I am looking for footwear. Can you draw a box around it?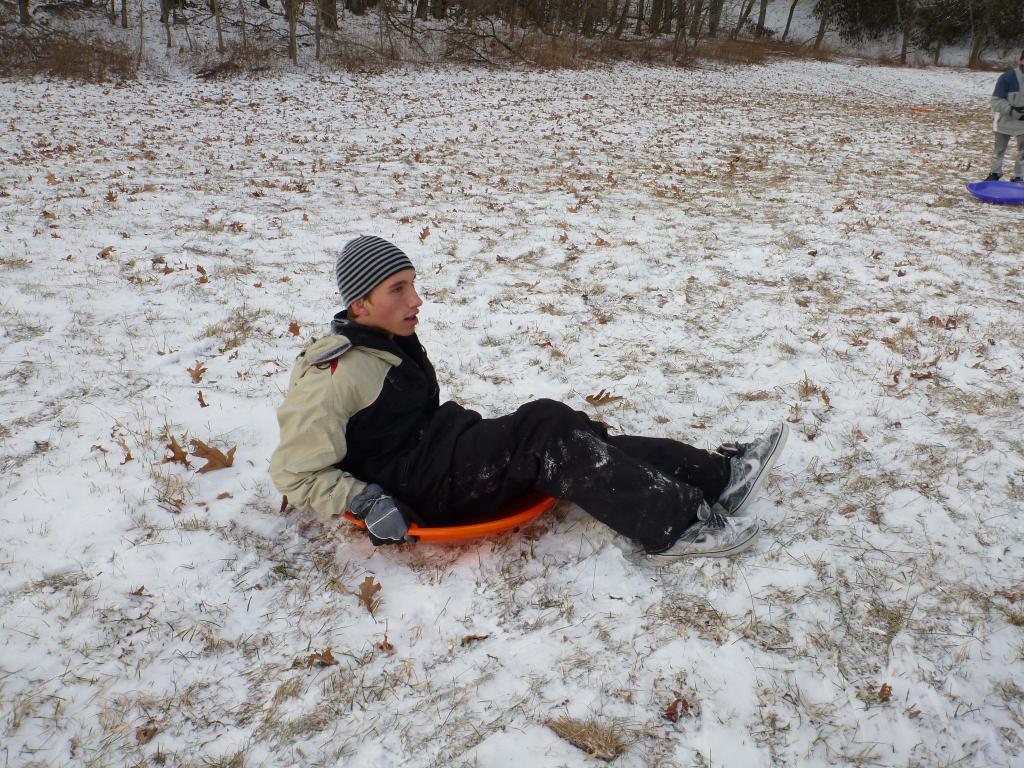
Sure, the bounding box is {"left": 644, "top": 498, "right": 762, "bottom": 557}.
